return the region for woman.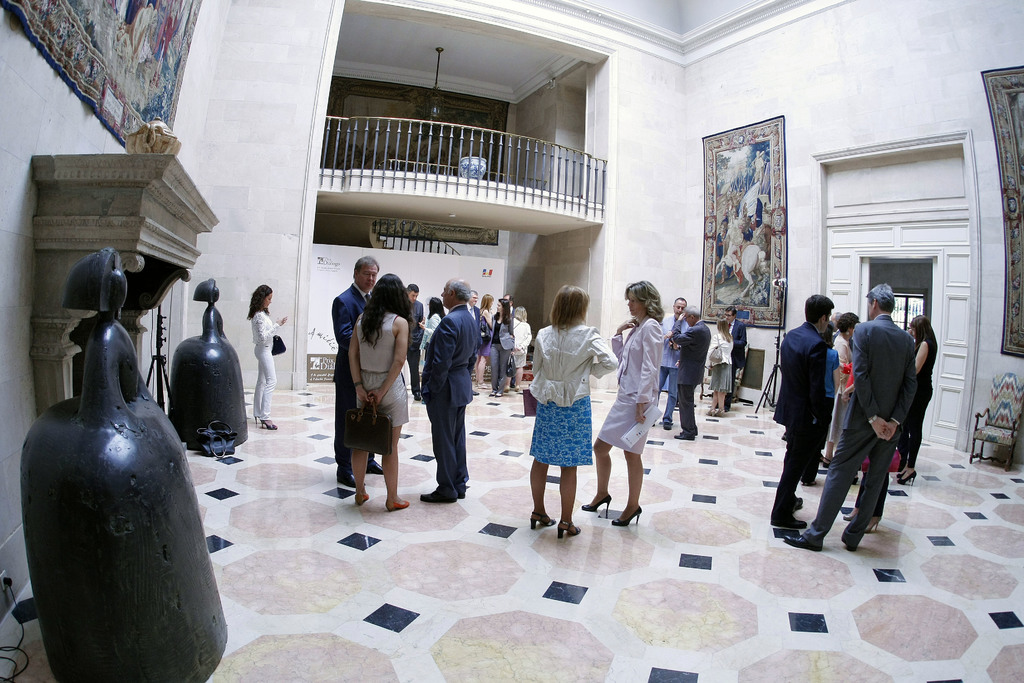
box(410, 293, 447, 390).
